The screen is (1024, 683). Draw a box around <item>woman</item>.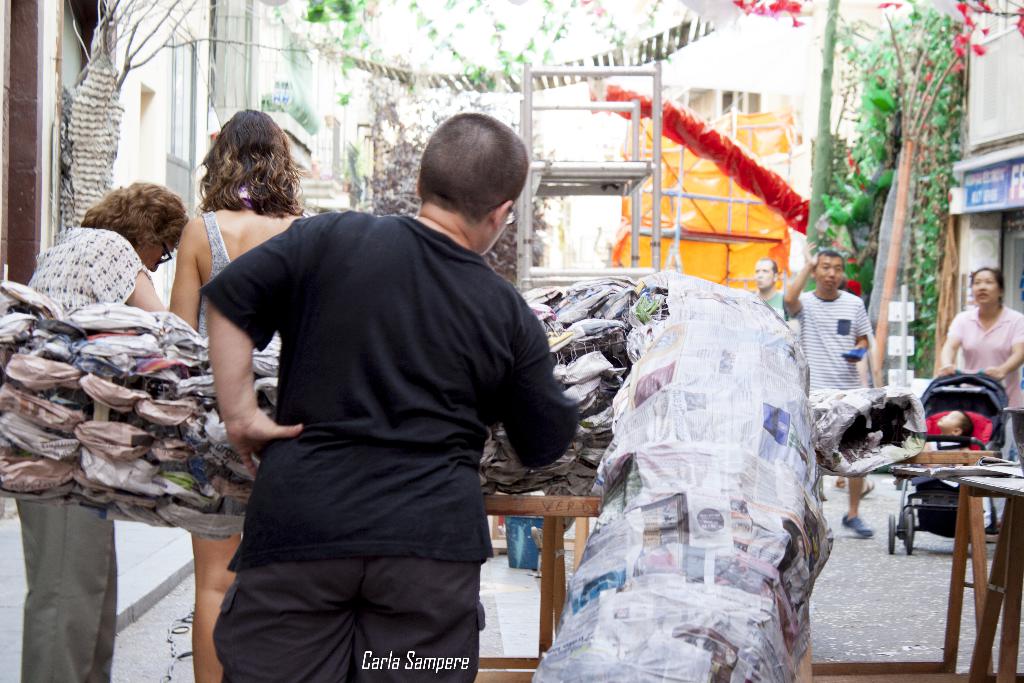
(163, 105, 305, 682).
